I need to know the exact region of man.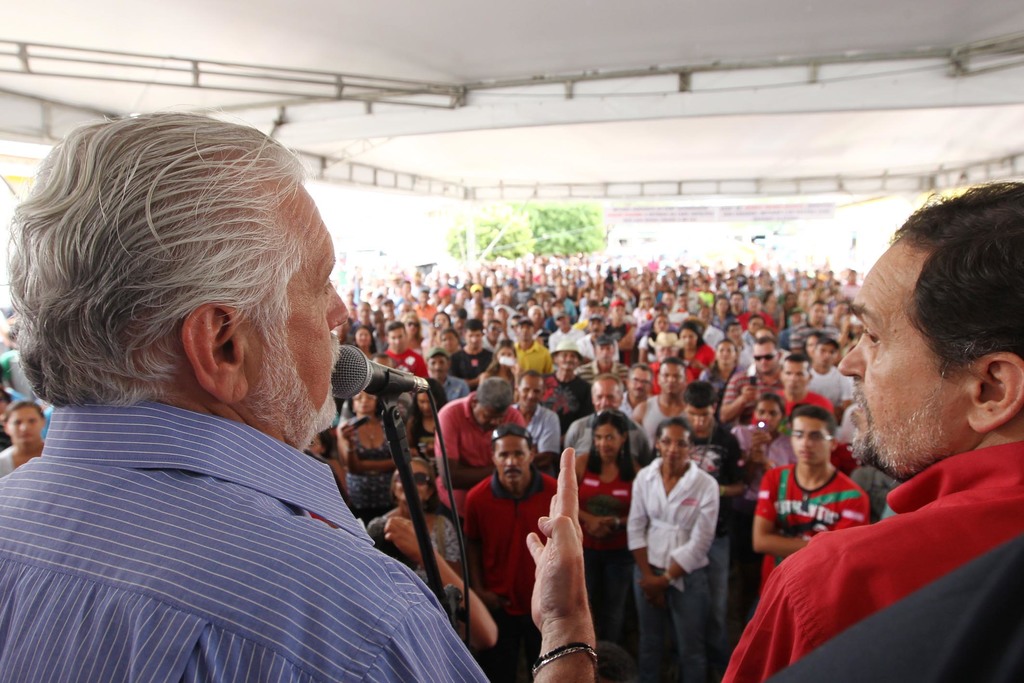
Region: [612,363,658,414].
